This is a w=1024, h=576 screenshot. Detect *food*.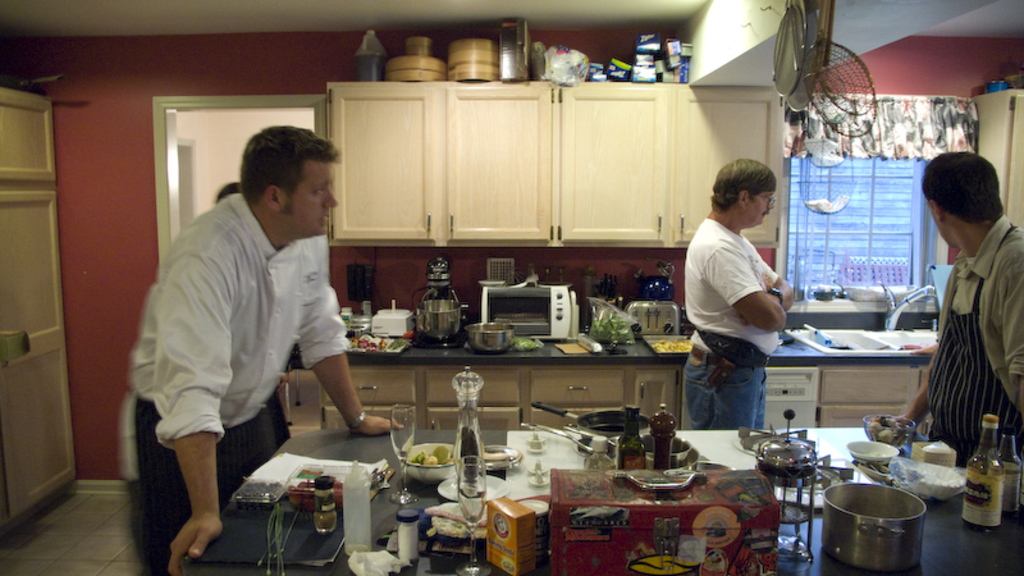
detection(864, 413, 911, 447).
